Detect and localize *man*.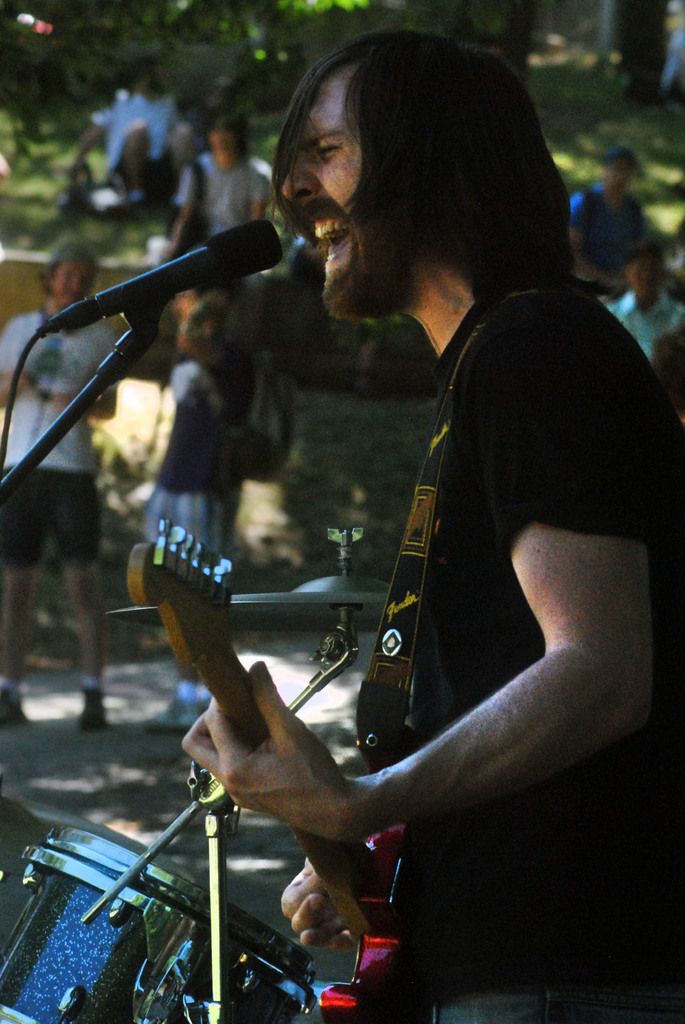
Localized at (x1=166, y1=113, x2=276, y2=261).
